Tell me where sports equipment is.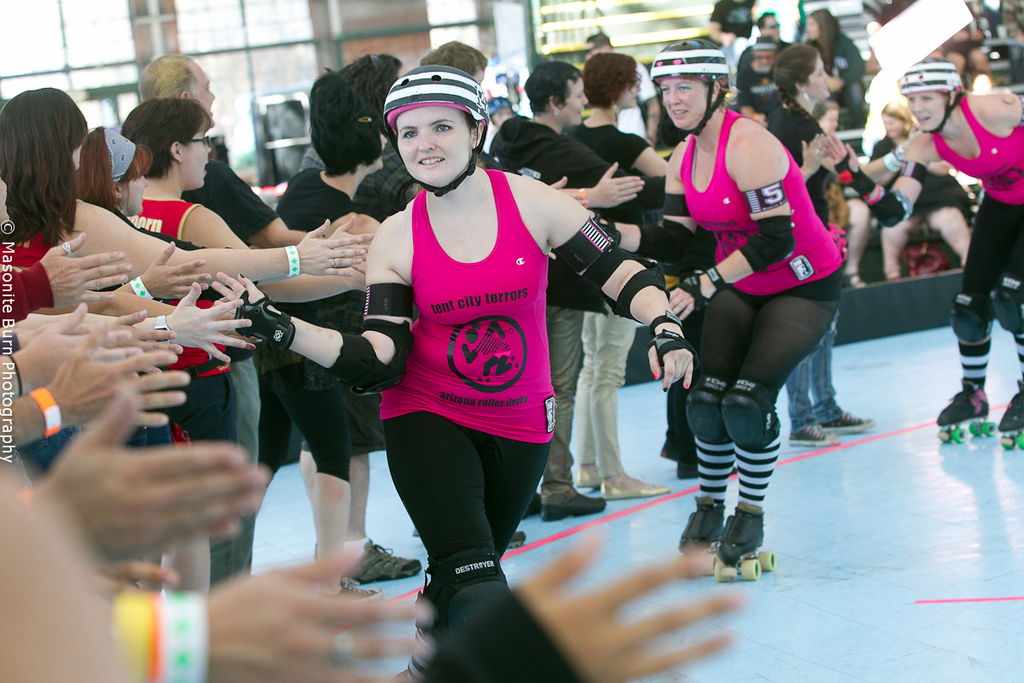
sports equipment is at {"left": 992, "top": 272, "right": 1023, "bottom": 334}.
